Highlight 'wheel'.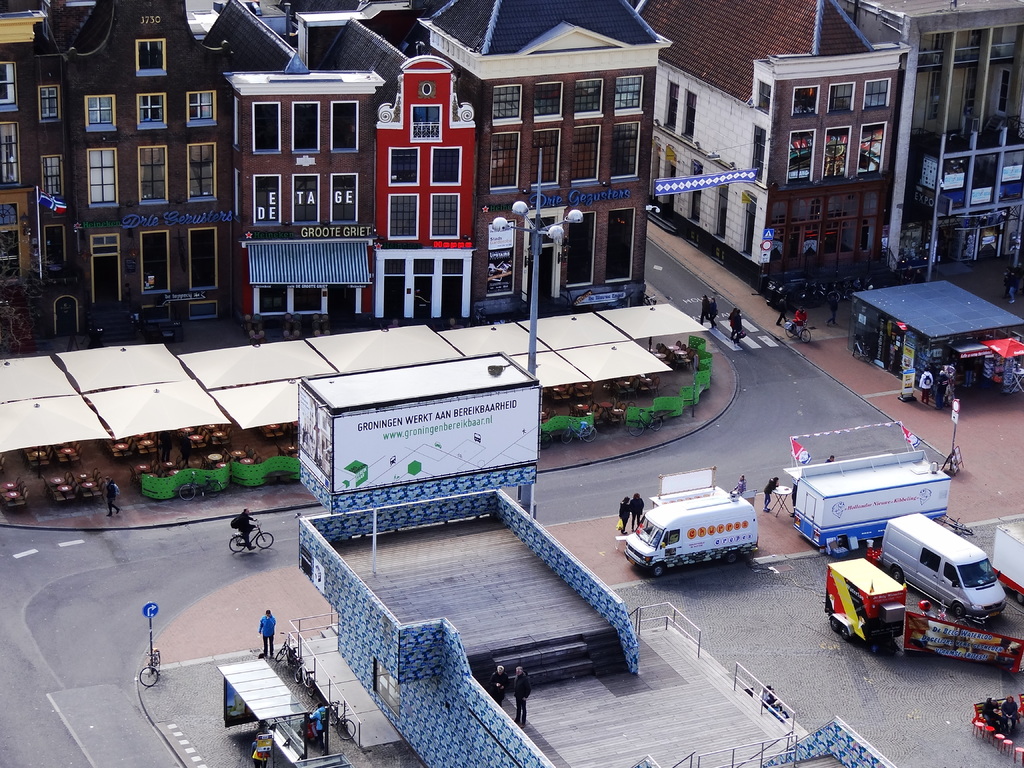
Highlighted region: crop(956, 621, 967, 627).
